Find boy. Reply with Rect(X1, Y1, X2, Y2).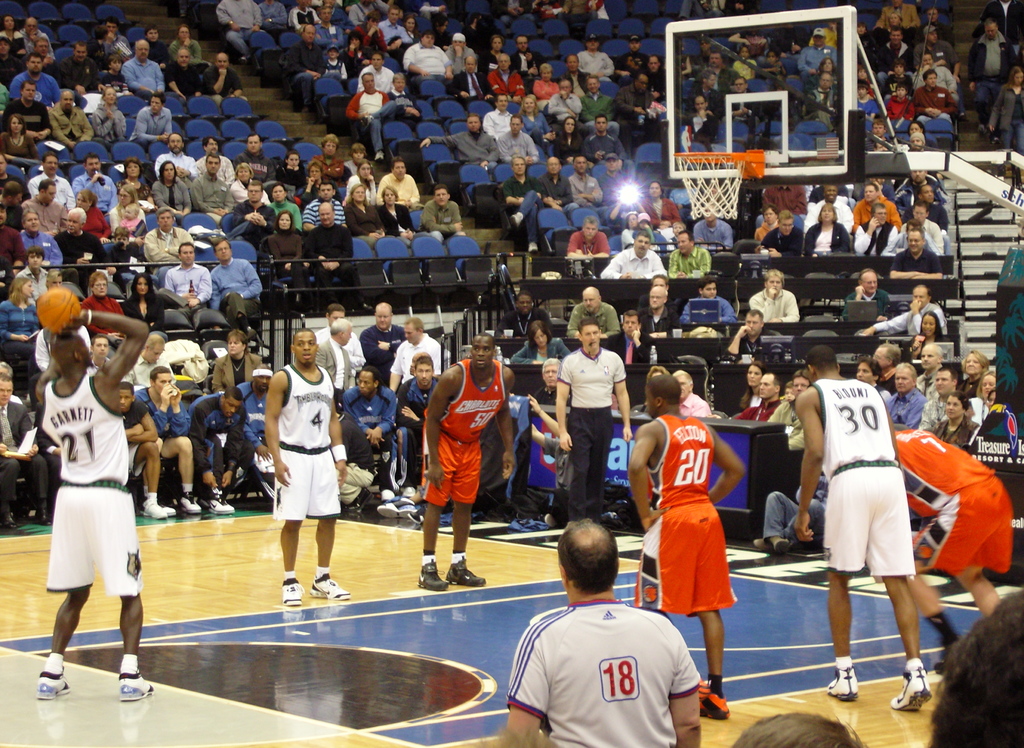
Rect(522, 396, 574, 528).
